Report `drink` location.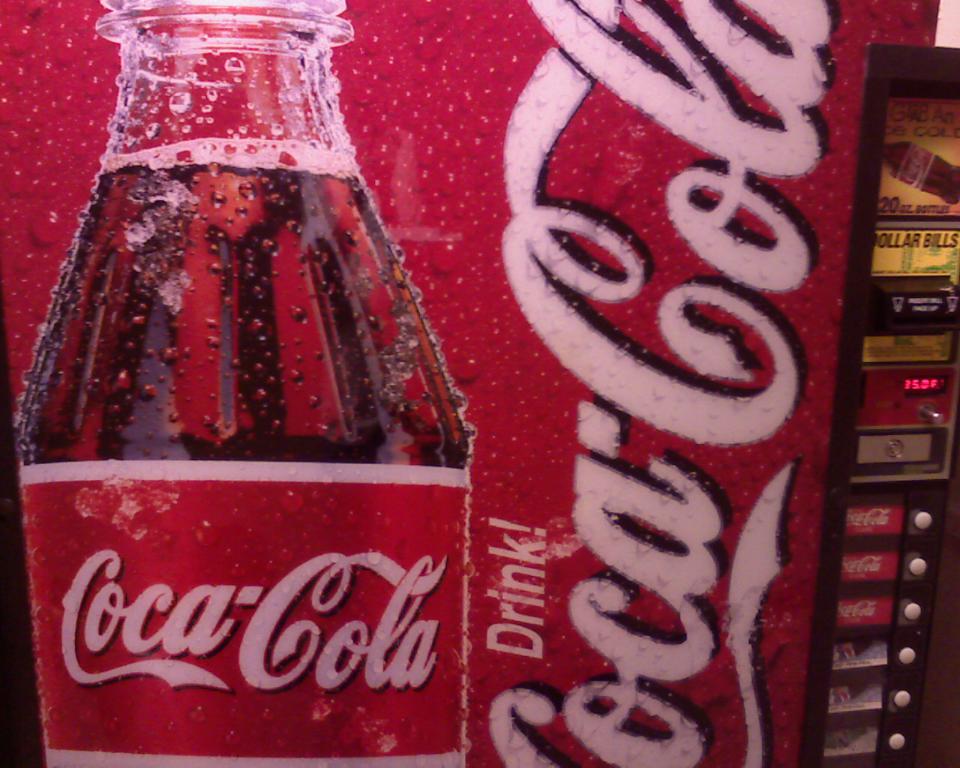
Report: crop(881, 142, 959, 207).
